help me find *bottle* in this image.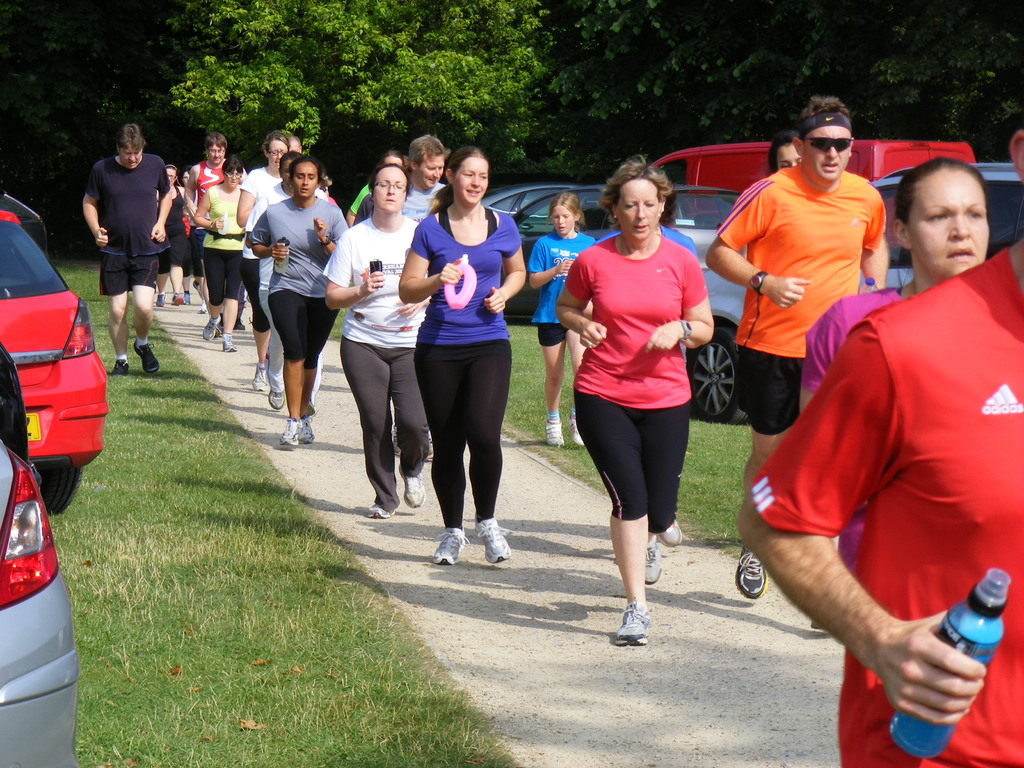
Found it: (left=857, top=274, right=882, bottom=294).
